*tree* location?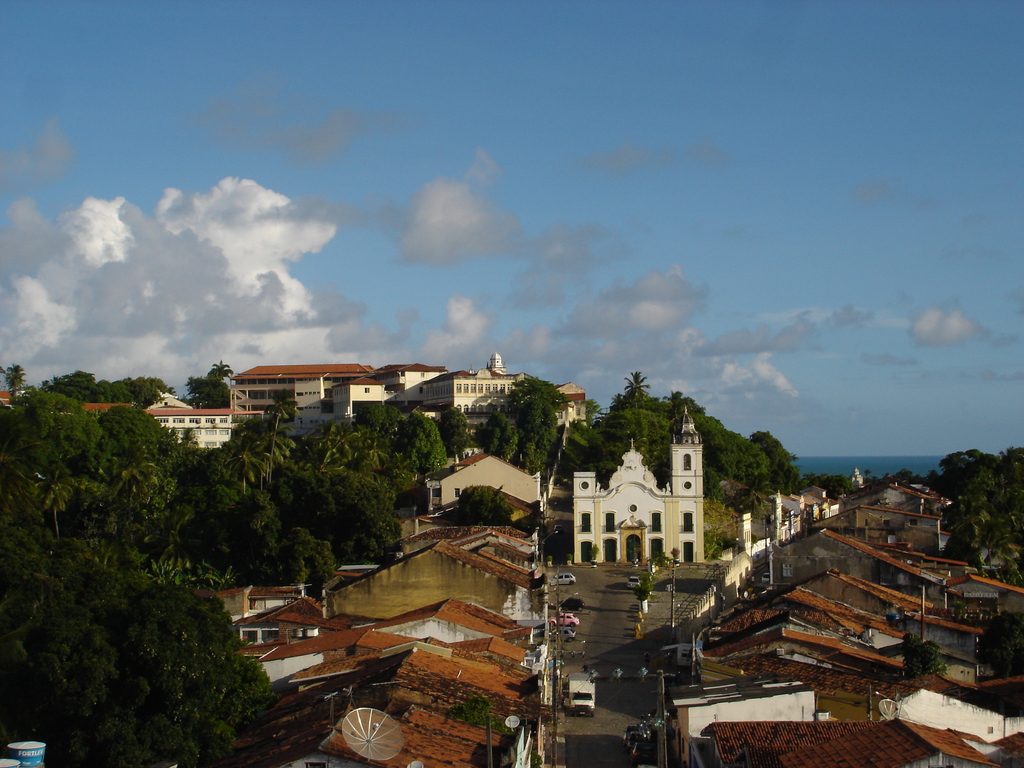
bbox(899, 630, 948, 685)
